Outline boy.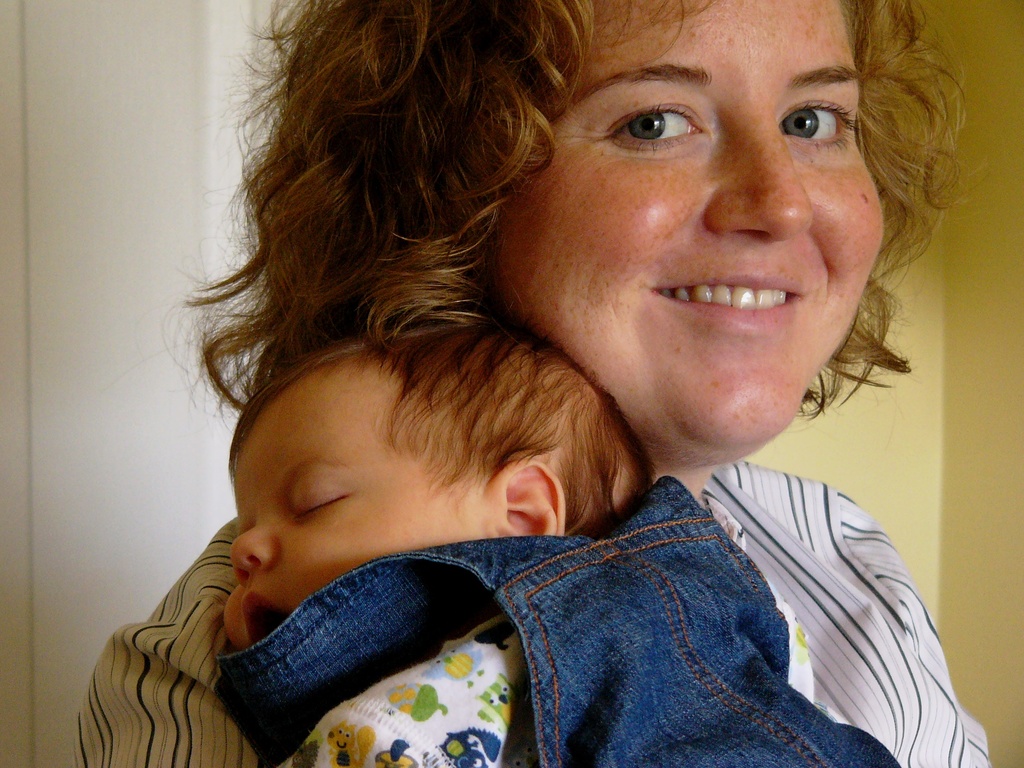
Outline: rect(247, 328, 906, 767).
